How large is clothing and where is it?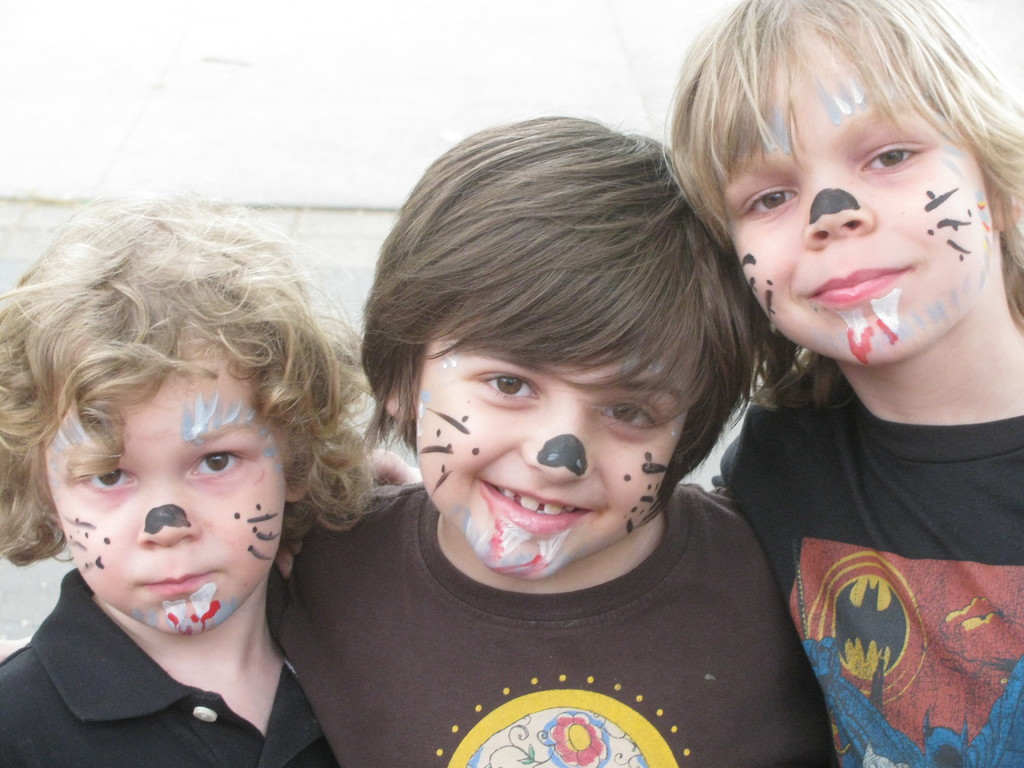
Bounding box: Rect(0, 560, 337, 767).
